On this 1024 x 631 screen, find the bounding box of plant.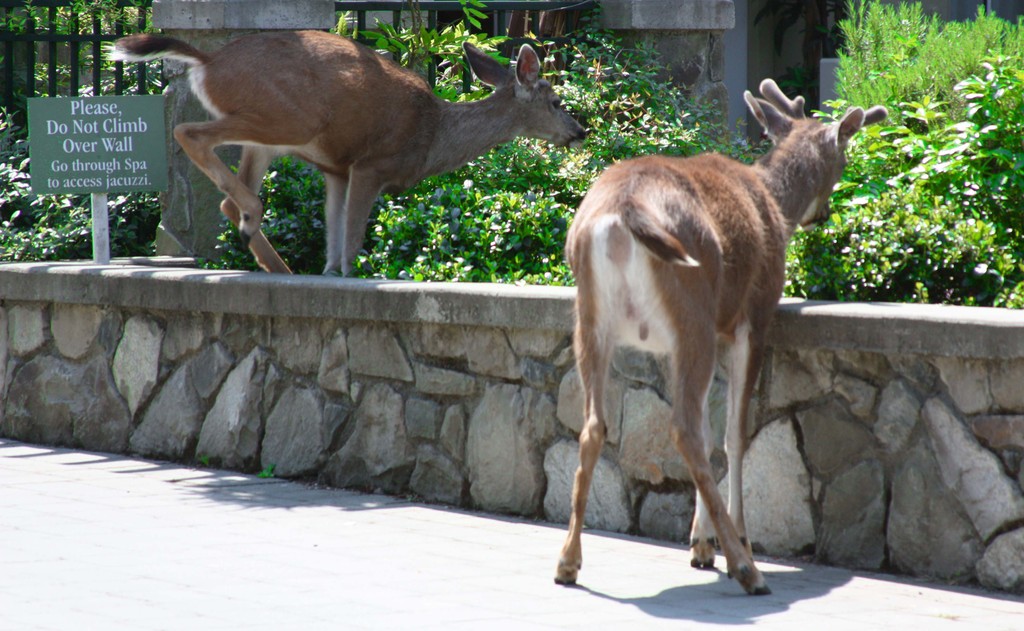
Bounding box: l=774, t=61, r=820, b=109.
